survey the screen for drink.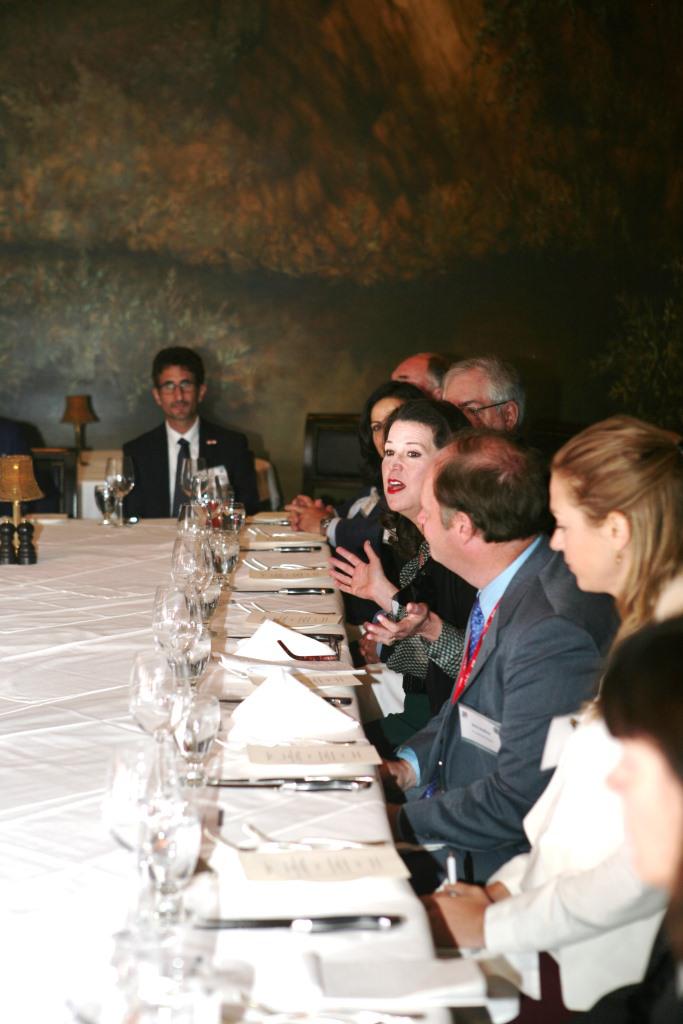
Survey found: (left=174, top=728, right=220, bottom=758).
